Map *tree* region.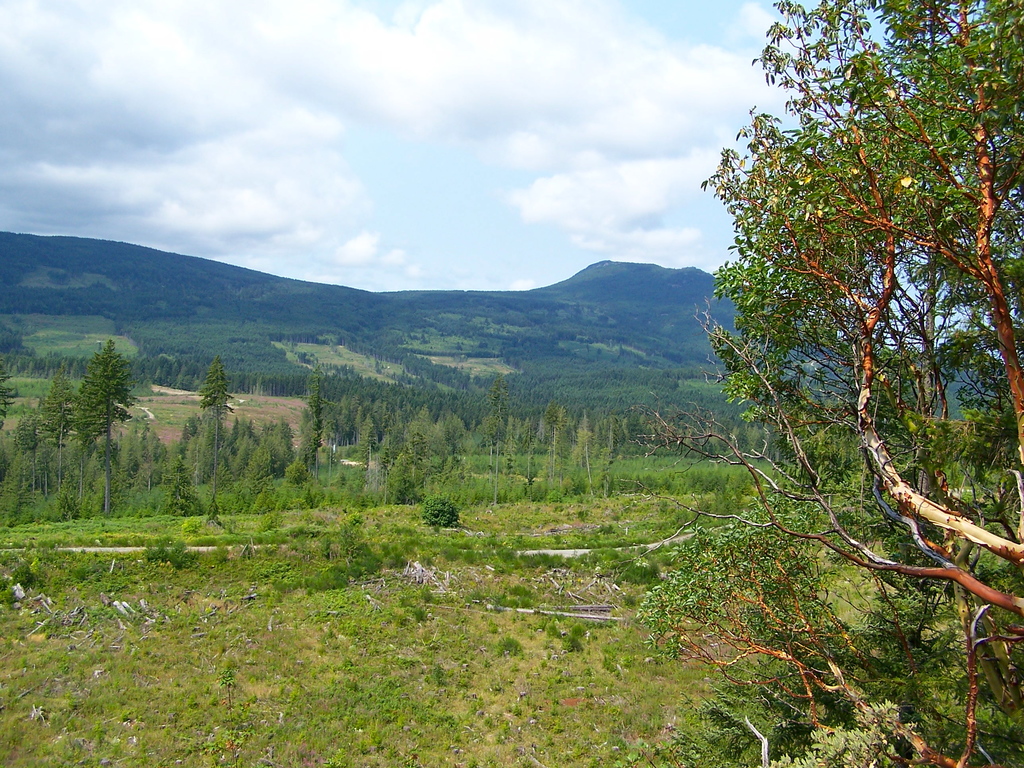
Mapped to bbox=(480, 390, 503, 495).
